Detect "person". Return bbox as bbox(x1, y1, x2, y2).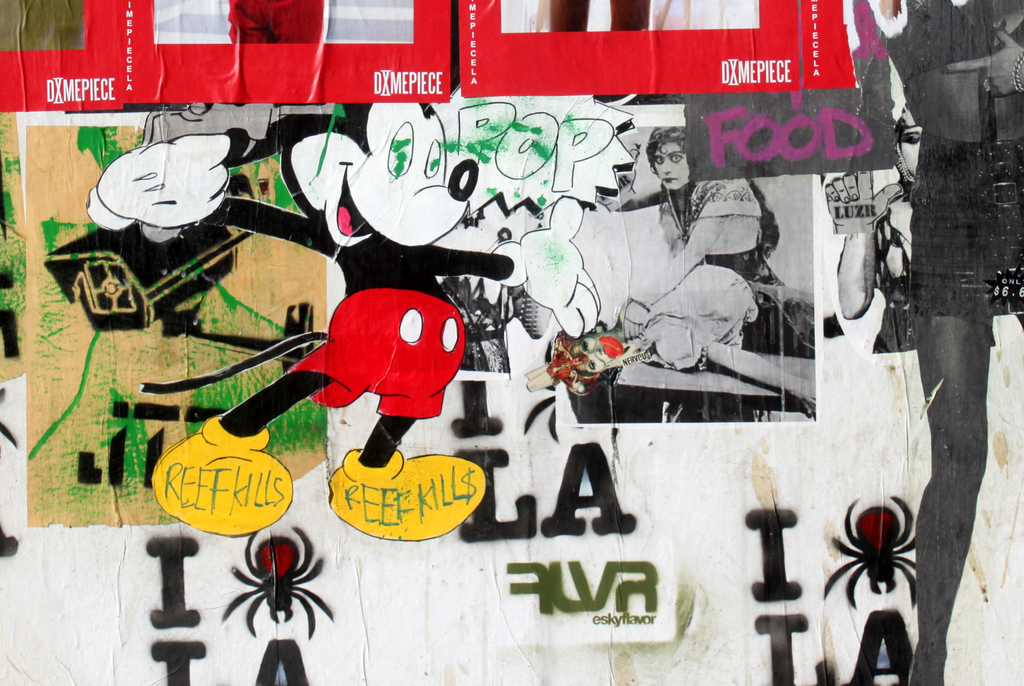
bbox(825, 104, 924, 358).
